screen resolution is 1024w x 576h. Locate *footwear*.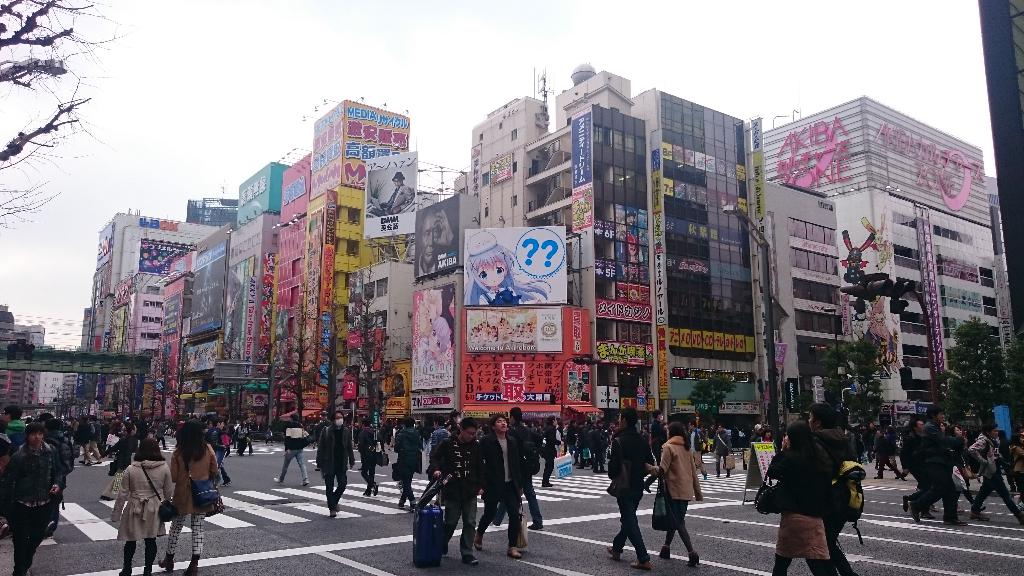
crop(47, 520, 56, 538).
